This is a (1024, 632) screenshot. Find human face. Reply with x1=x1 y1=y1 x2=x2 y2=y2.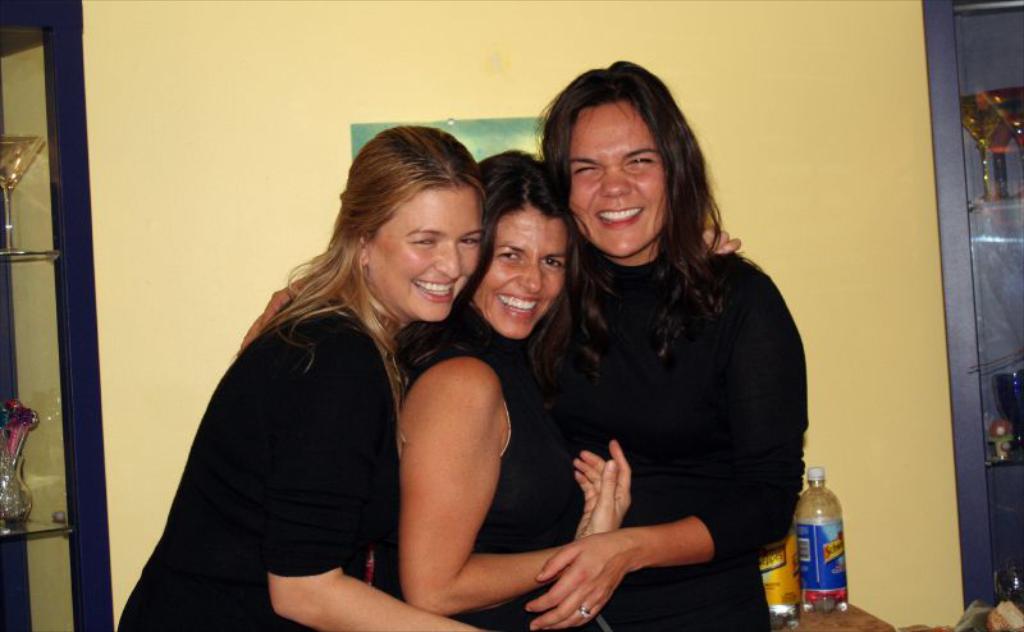
x1=360 y1=182 x2=486 y2=324.
